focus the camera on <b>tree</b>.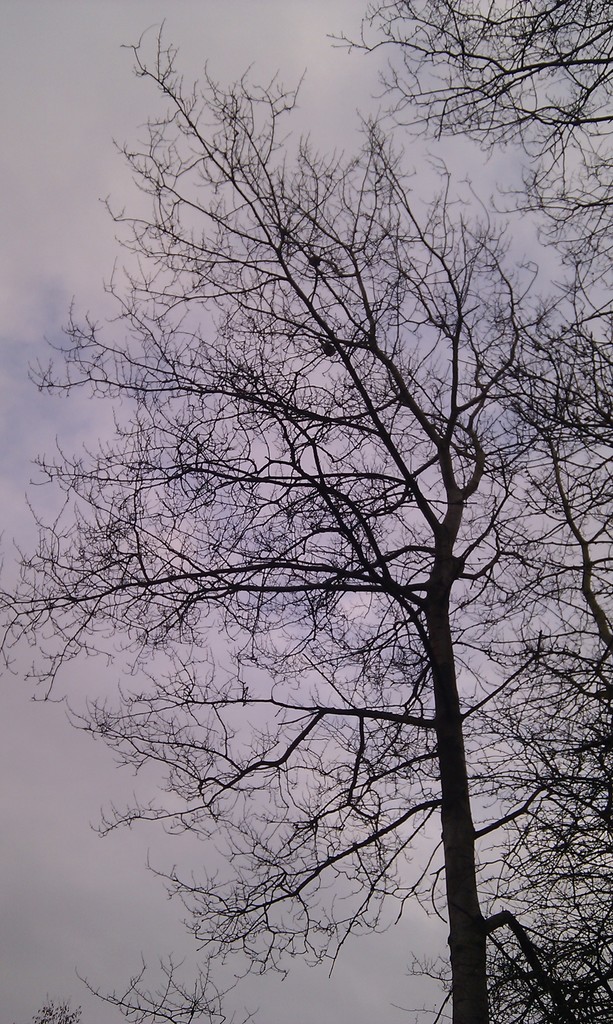
Focus region: (left=28, top=21, right=585, bottom=1014).
